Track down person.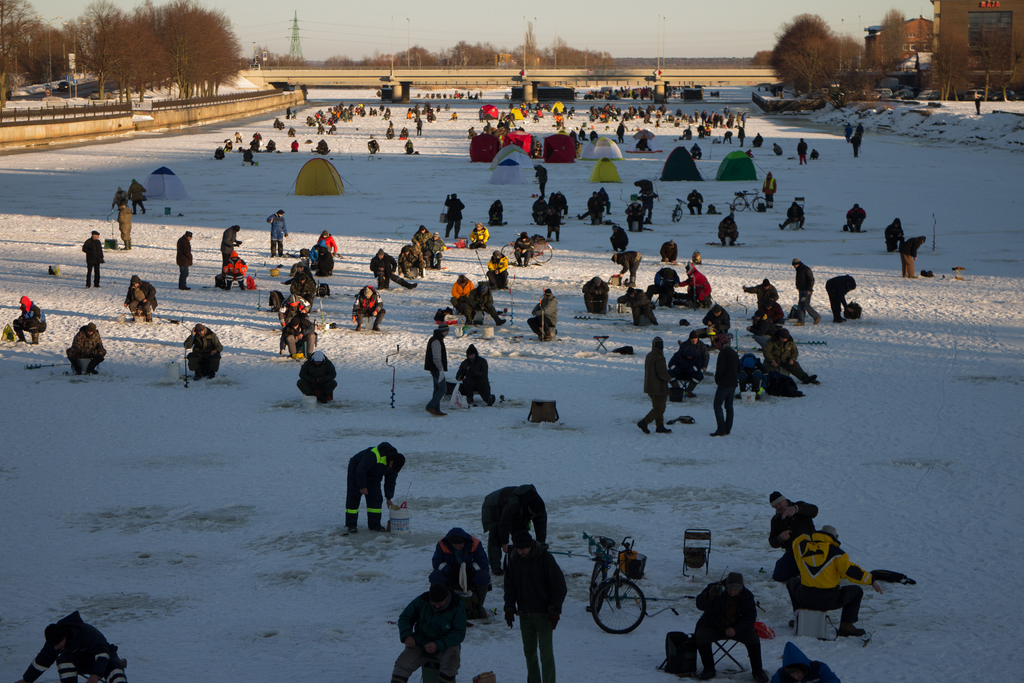
Tracked to (left=693, top=572, right=769, bottom=682).
